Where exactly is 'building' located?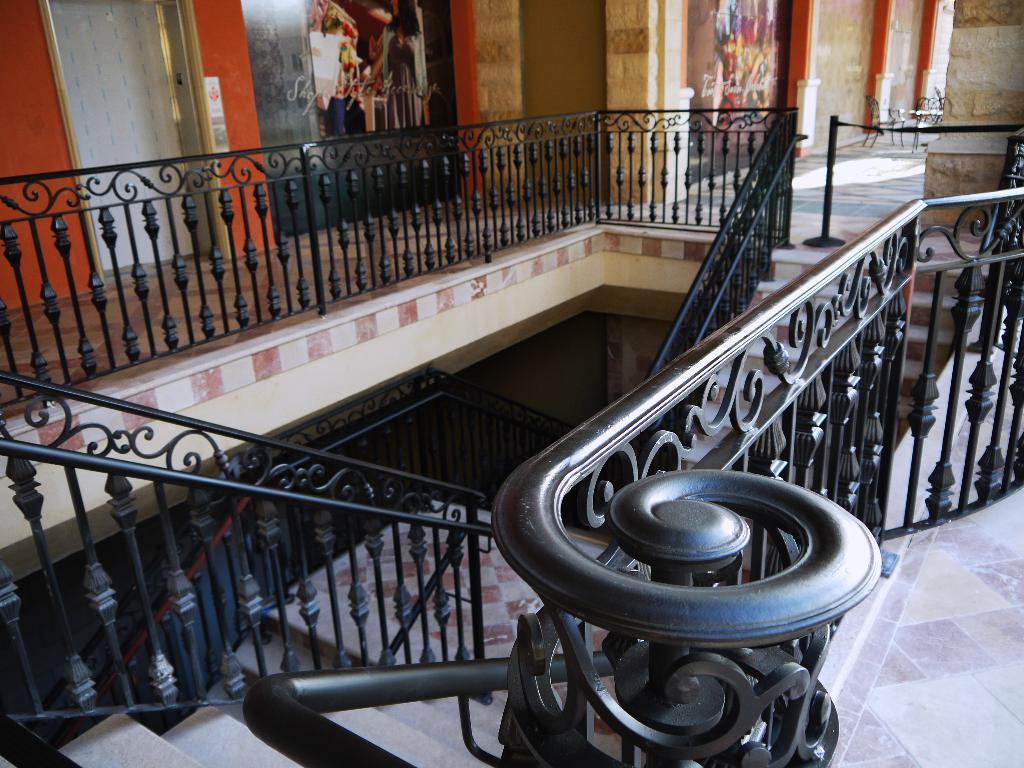
Its bounding box is [x1=0, y1=0, x2=1023, y2=767].
